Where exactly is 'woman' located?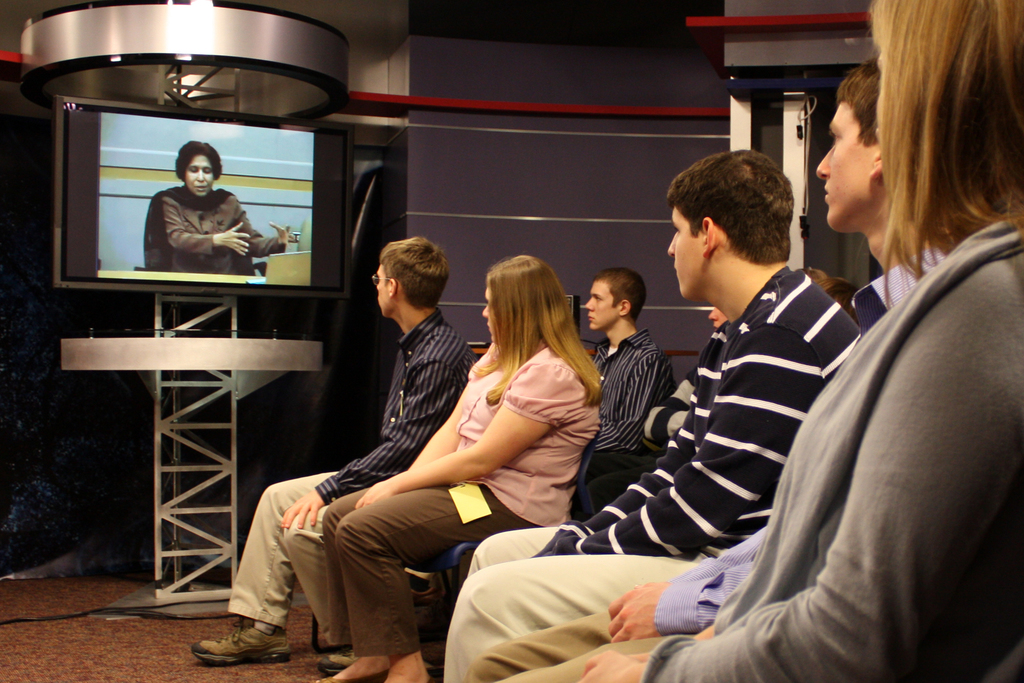
Its bounding box is bbox=[463, 0, 1023, 682].
